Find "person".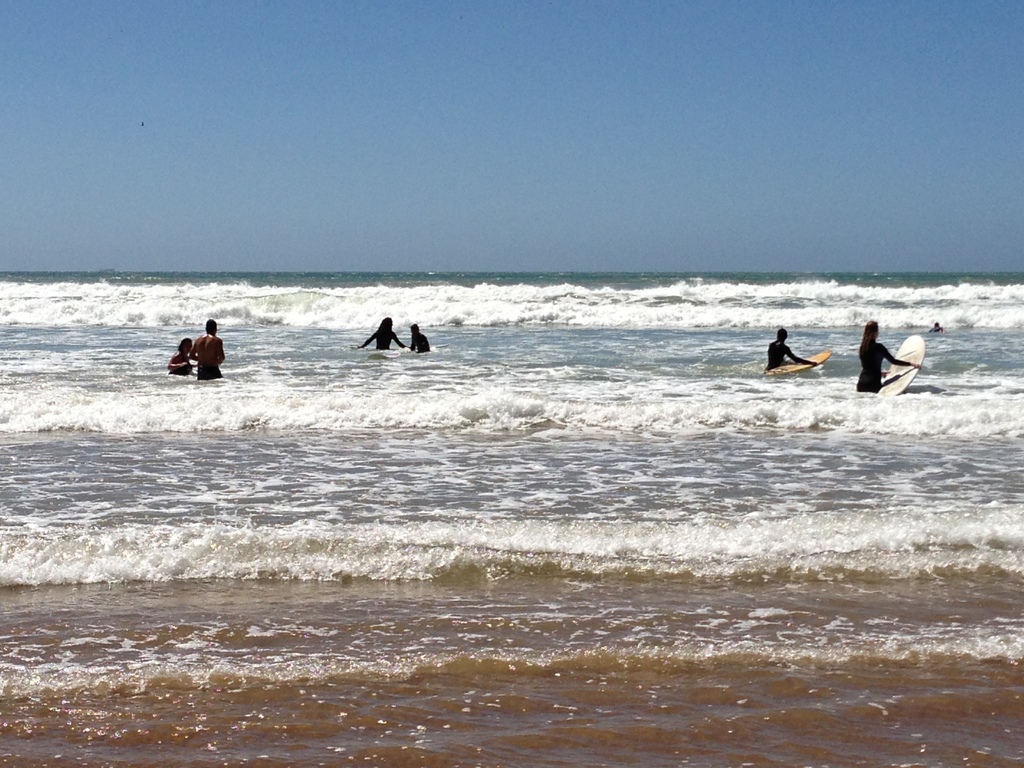
<bbox>403, 323, 435, 351</bbox>.
